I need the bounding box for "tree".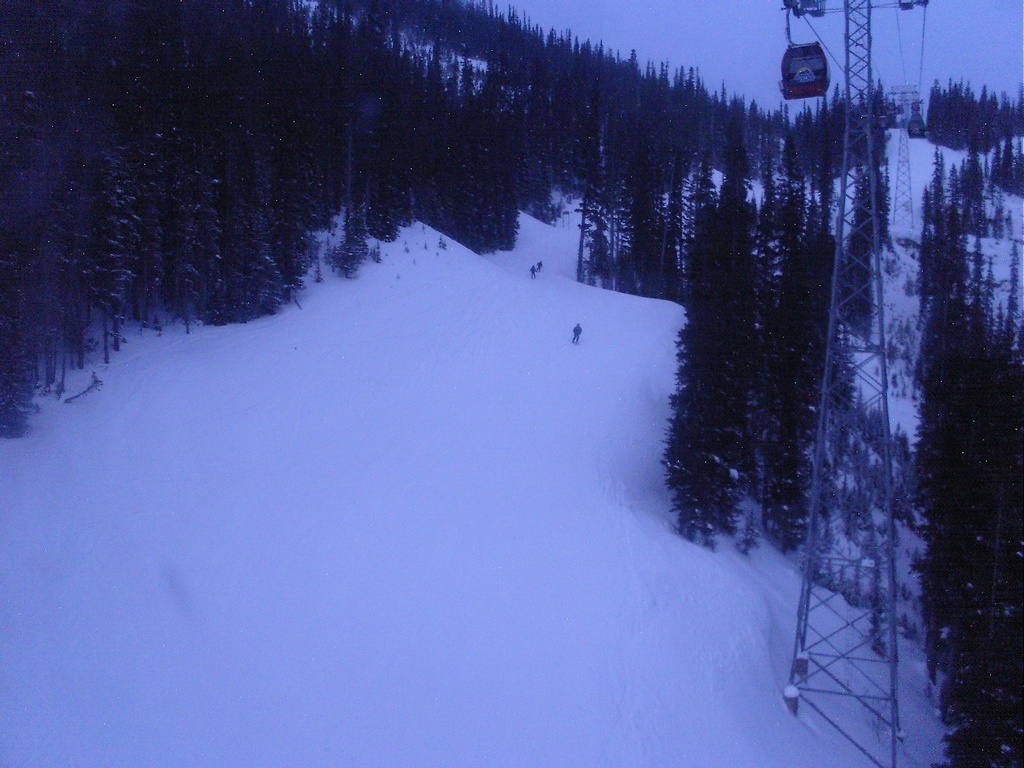
Here it is: 950 157 992 245.
